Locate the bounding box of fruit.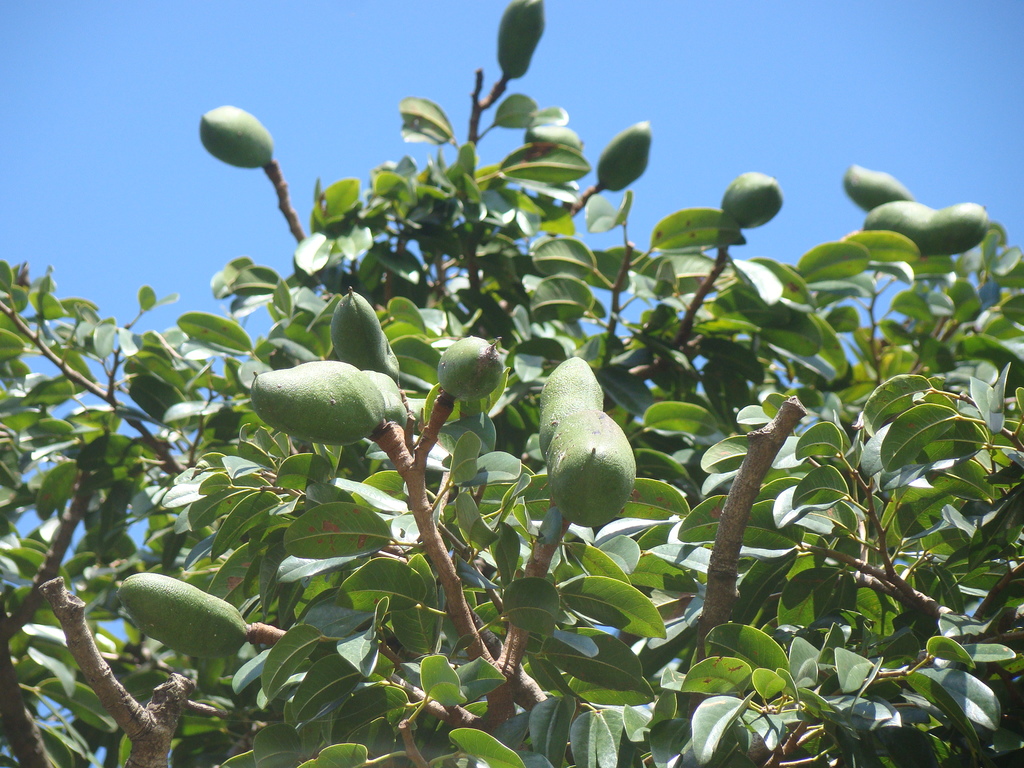
Bounding box: l=493, t=0, r=548, b=79.
